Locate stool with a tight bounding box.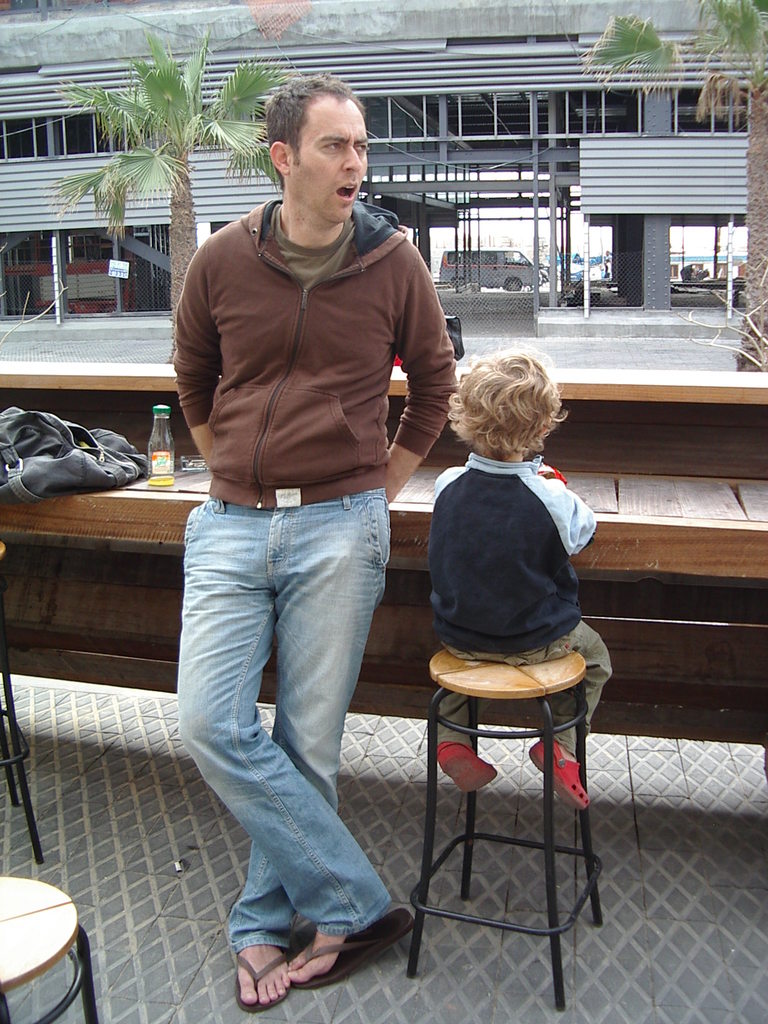
408, 650, 604, 1008.
